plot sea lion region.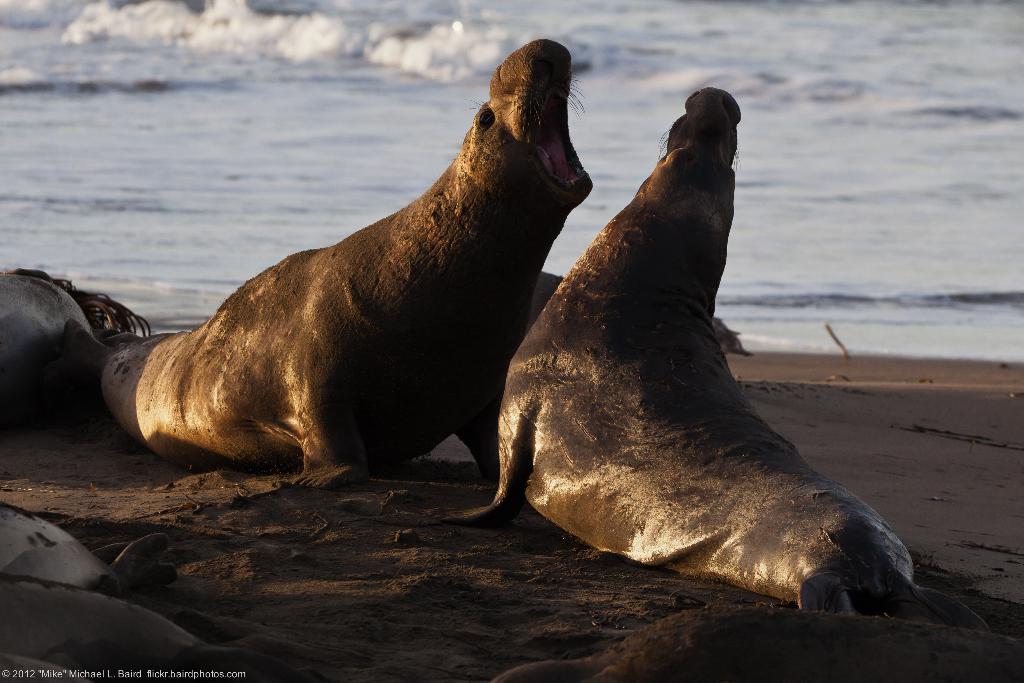
Plotted at <region>0, 502, 184, 593</region>.
